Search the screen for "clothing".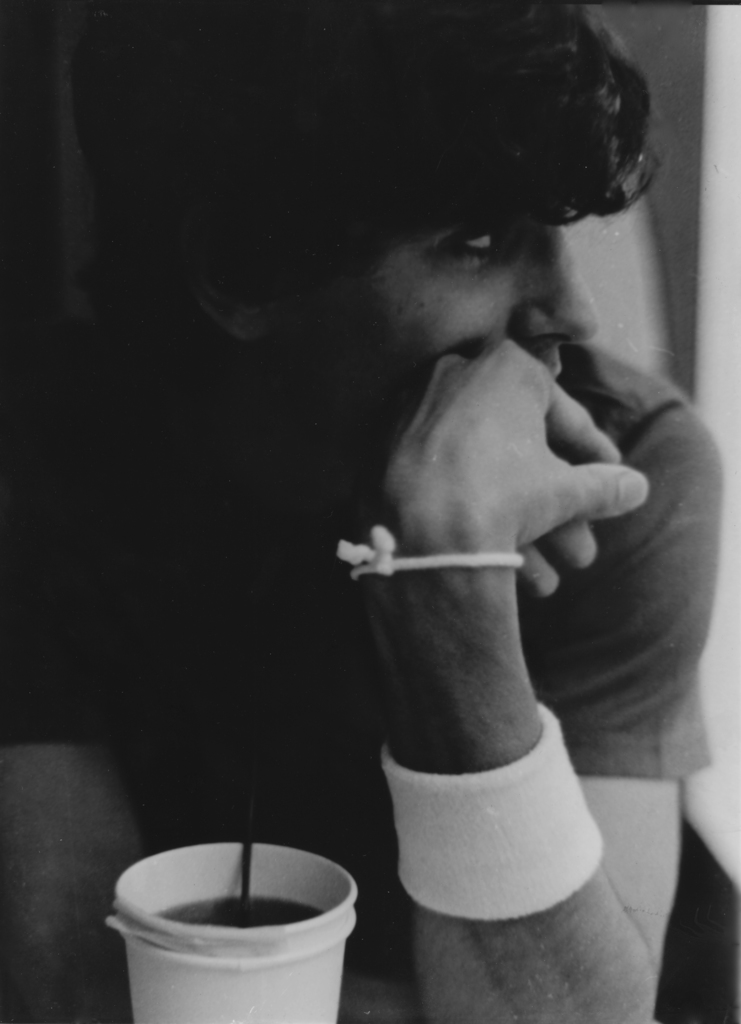
Found at 0 339 740 955.
